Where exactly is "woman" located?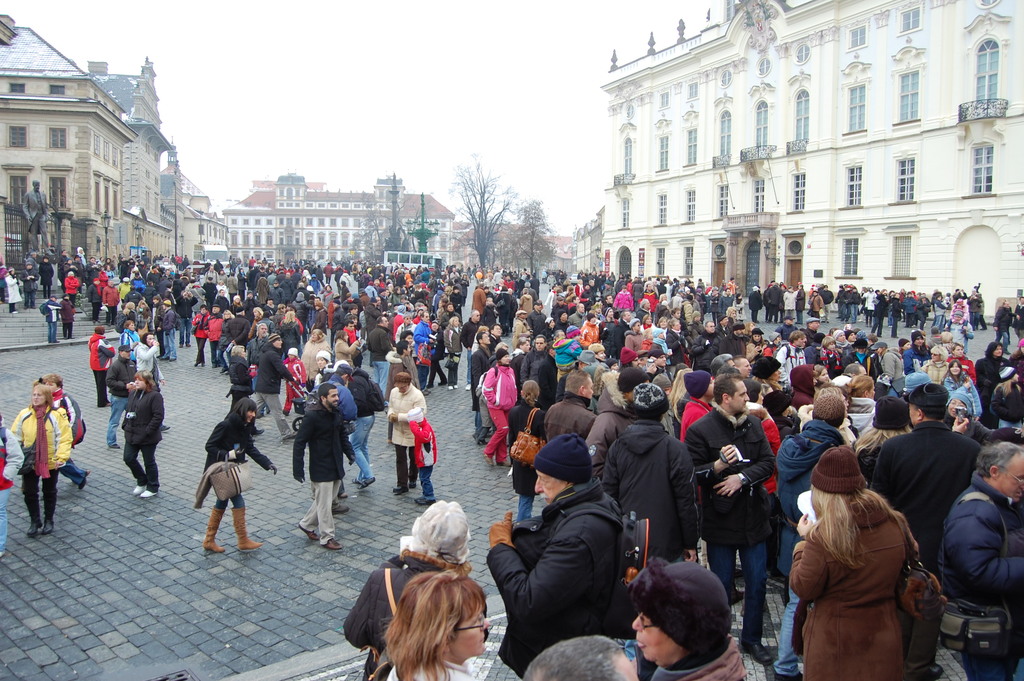
Its bounding box is [122, 368, 166, 498].
